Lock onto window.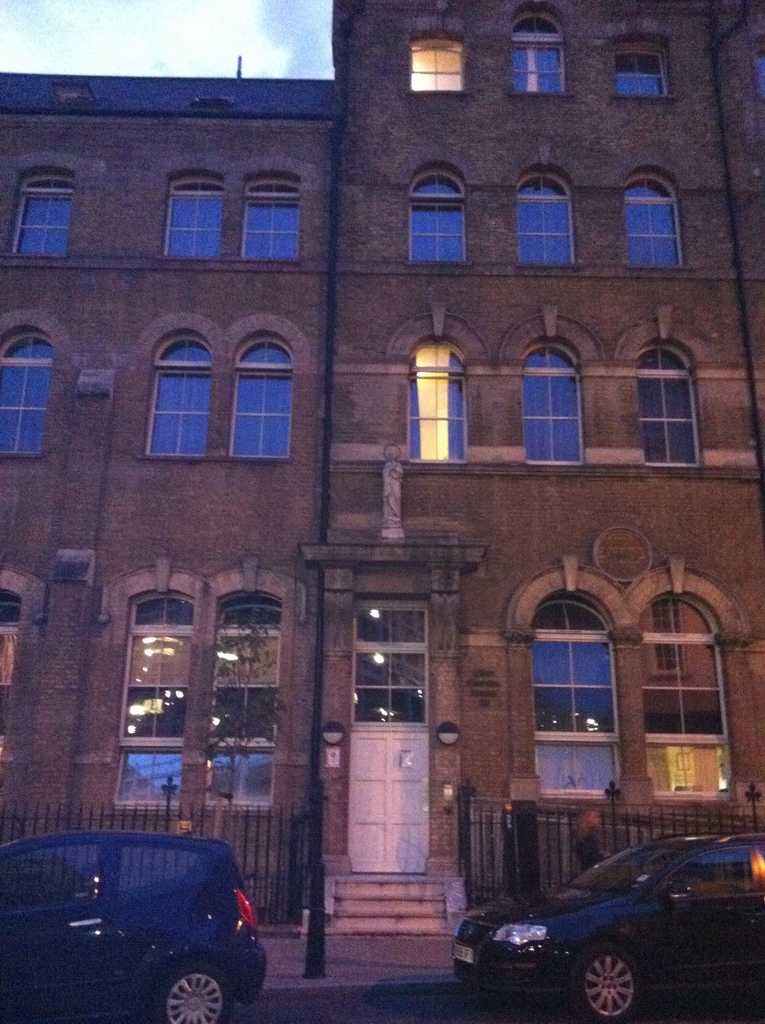
Locked: [x1=520, y1=337, x2=588, y2=466].
